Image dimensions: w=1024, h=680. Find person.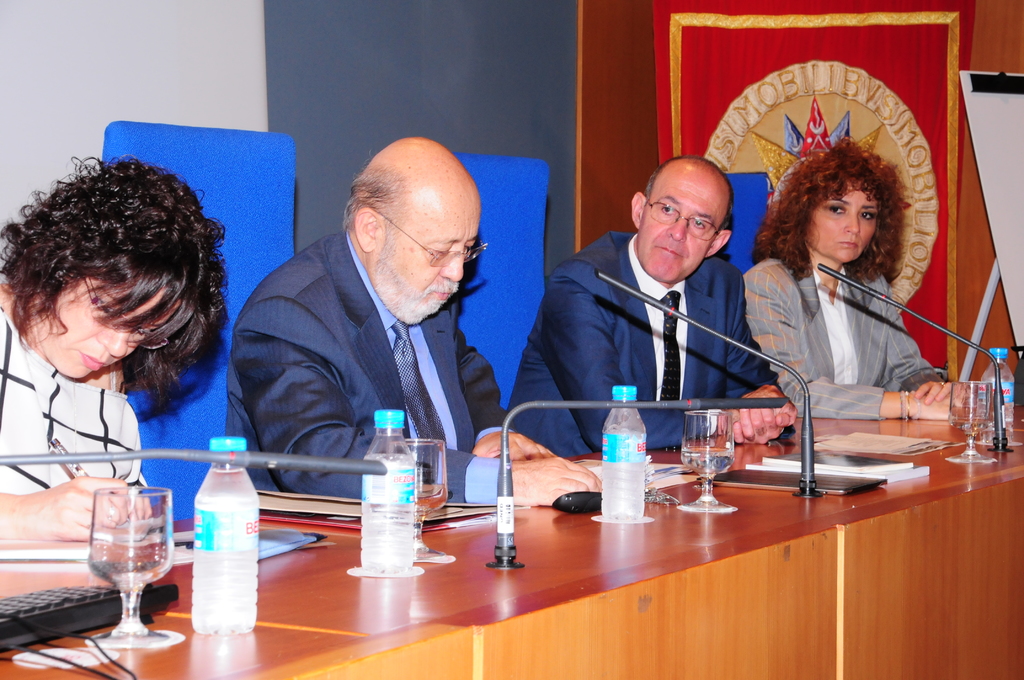
l=0, t=156, r=224, b=556.
